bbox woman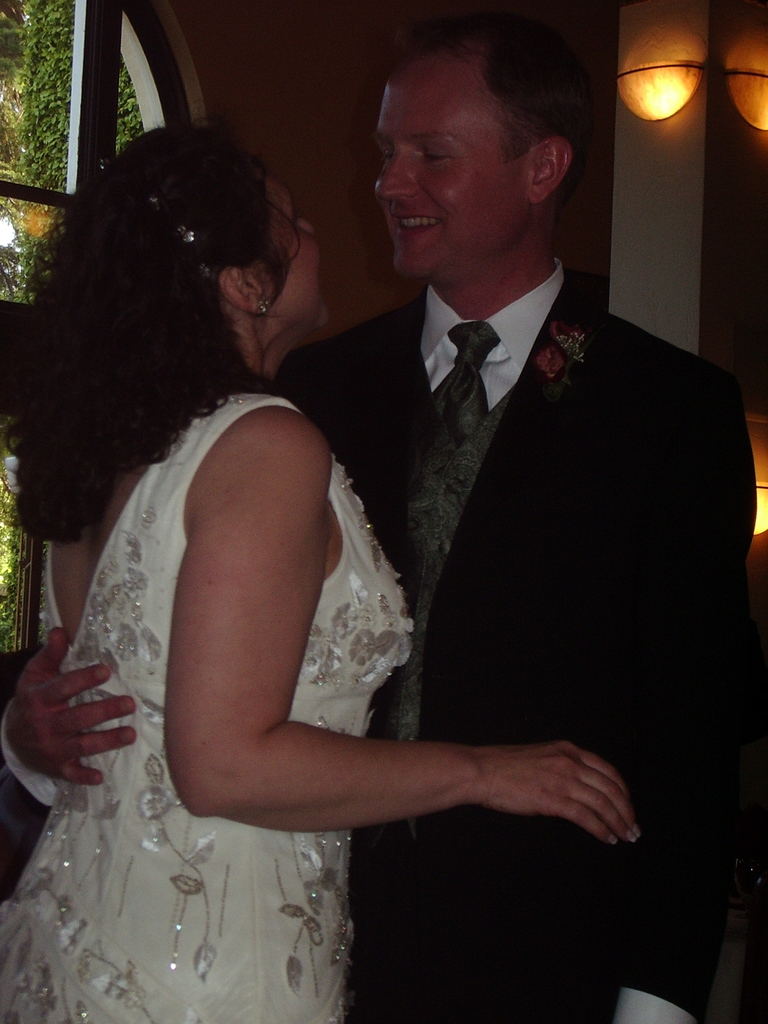
Rect(38, 57, 556, 981)
